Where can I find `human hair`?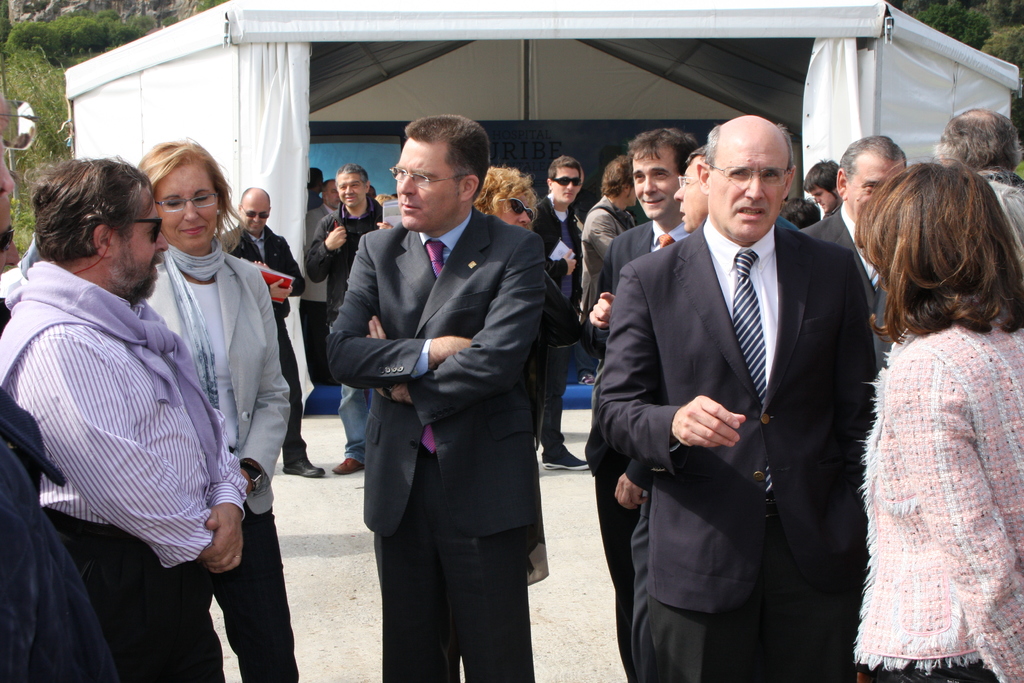
You can find it at <region>941, 99, 1021, 174</region>.
